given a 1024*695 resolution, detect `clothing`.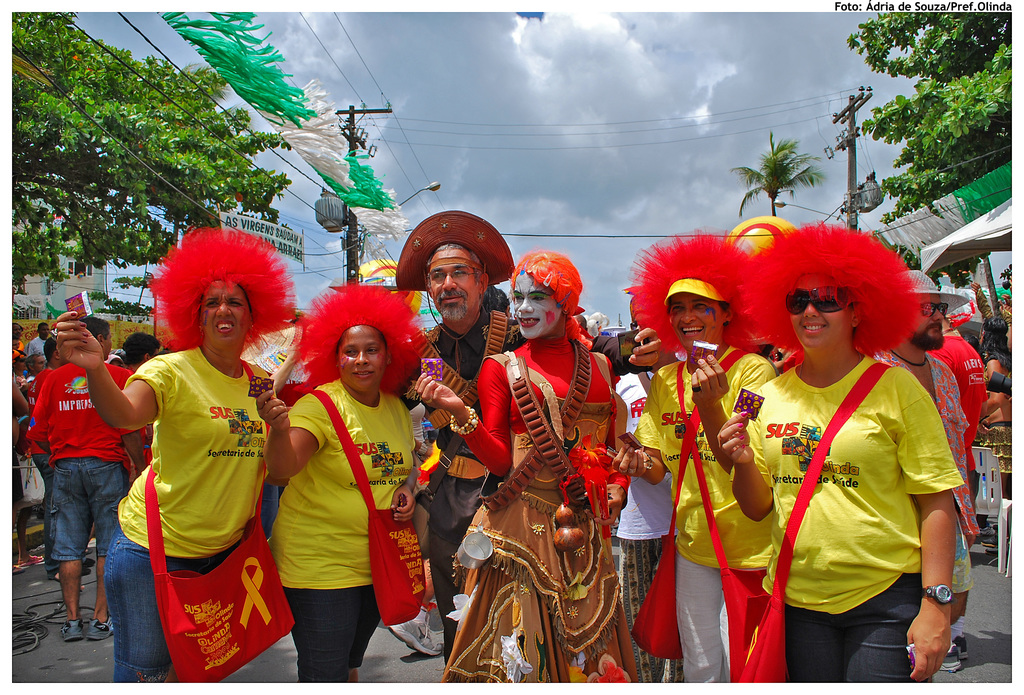
(281, 376, 417, 683).
